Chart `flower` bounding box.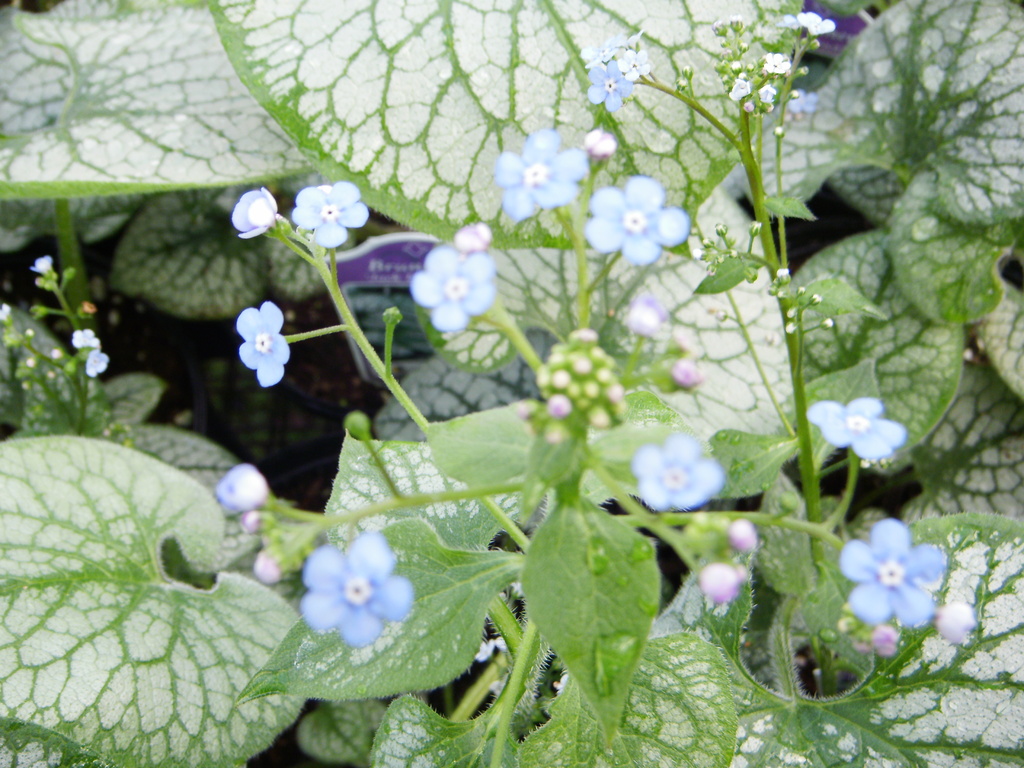
Charted: 239:298:286:387.
